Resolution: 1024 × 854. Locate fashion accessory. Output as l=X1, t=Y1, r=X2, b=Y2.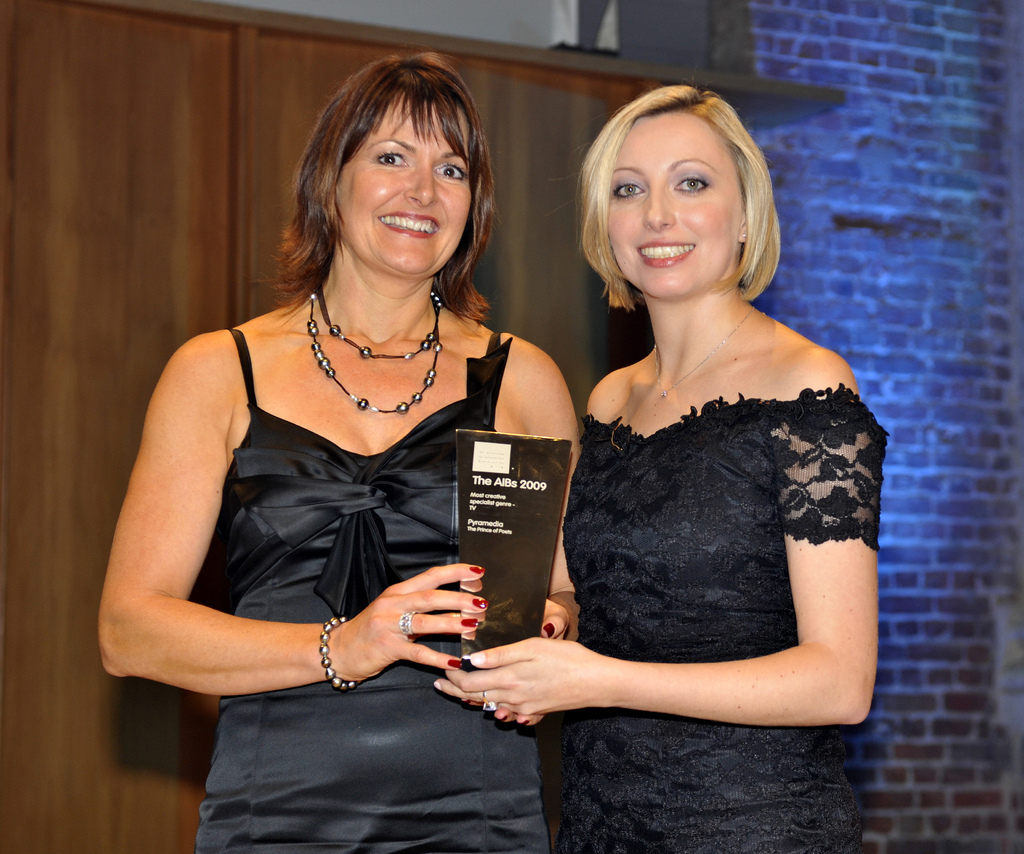
l=314, t=286, r=437, b=362.
